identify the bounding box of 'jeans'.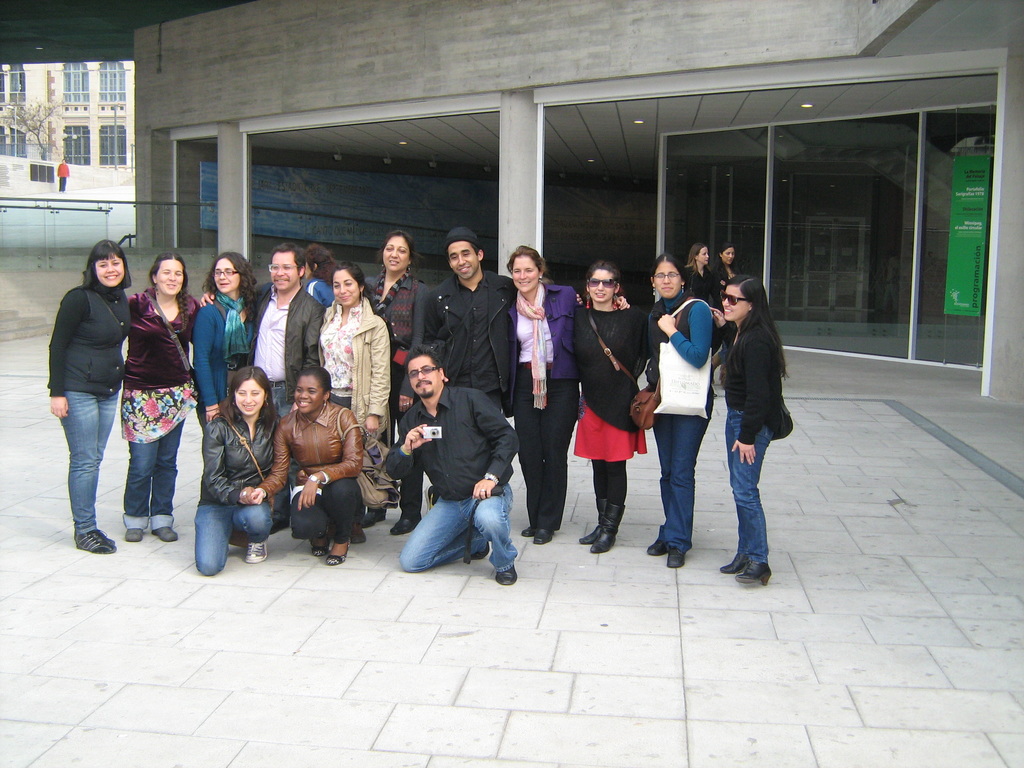
(648,415,712,550).
